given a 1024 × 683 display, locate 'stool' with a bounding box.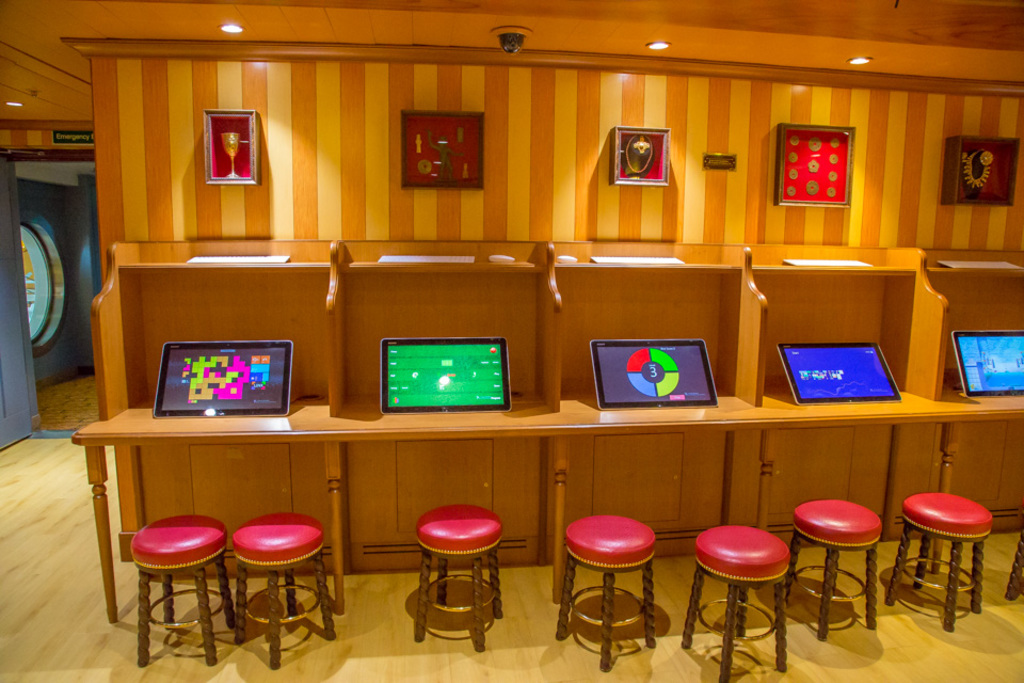
Located: [230, 513, 336, 664].
